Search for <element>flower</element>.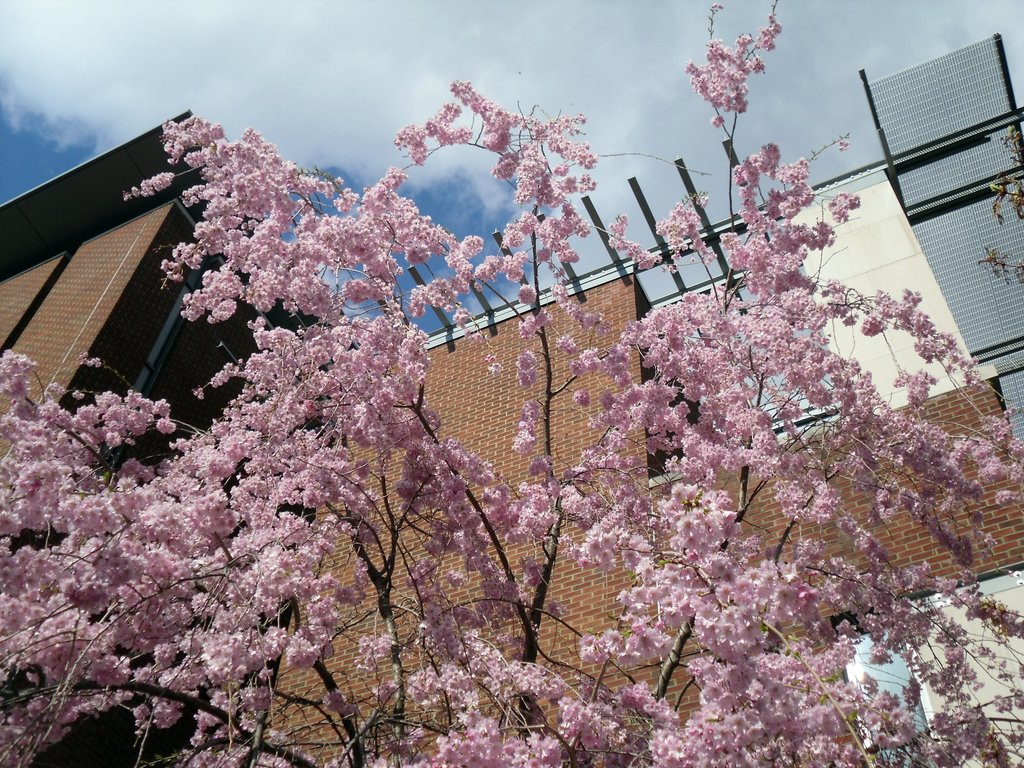
Found at <bbox>513, 427, 540, 459</bbox>.
